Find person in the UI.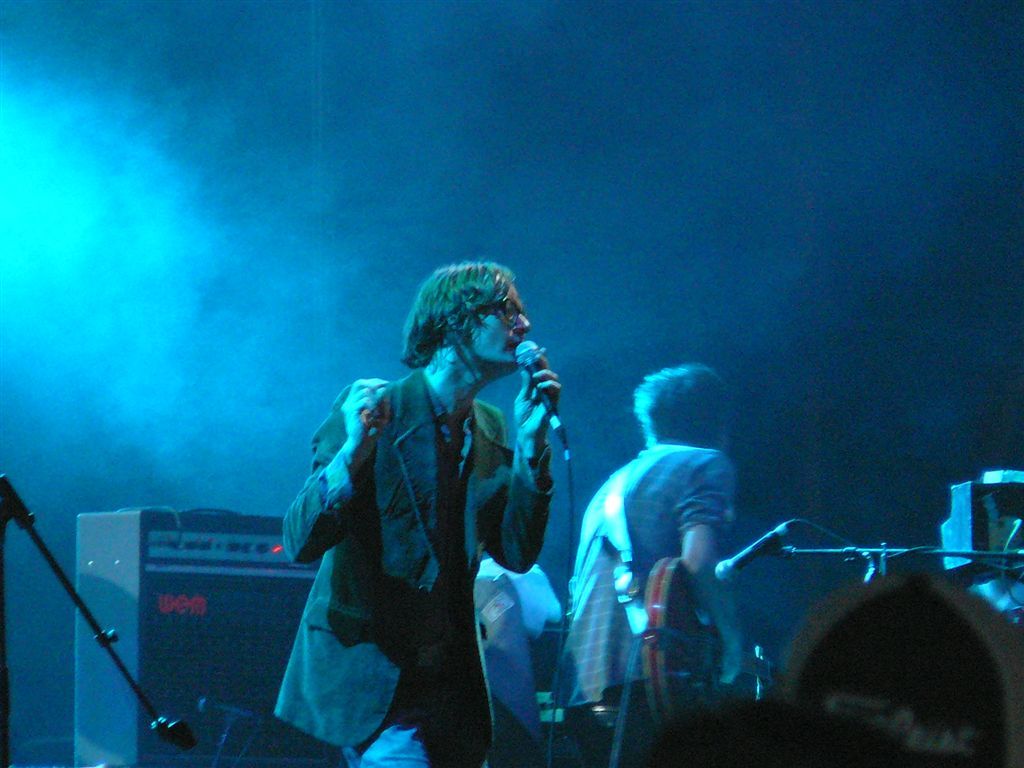
UI element at bbox(477, 553, 558, 767).
